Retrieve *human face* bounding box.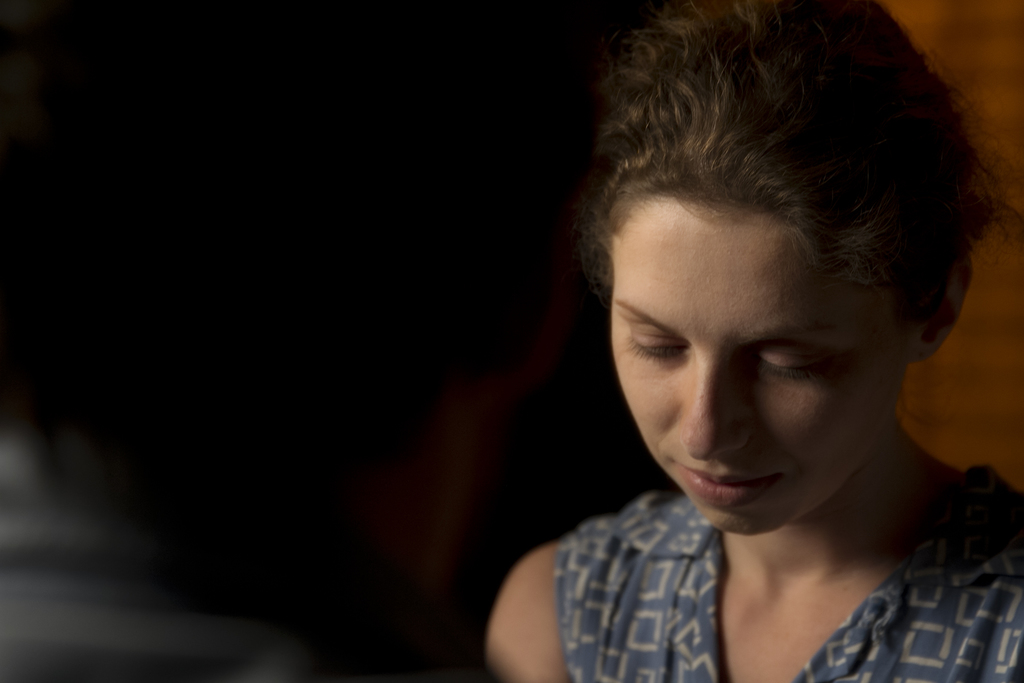
Bounding box: x1=611, y1=198, x2=891, y2=541.
